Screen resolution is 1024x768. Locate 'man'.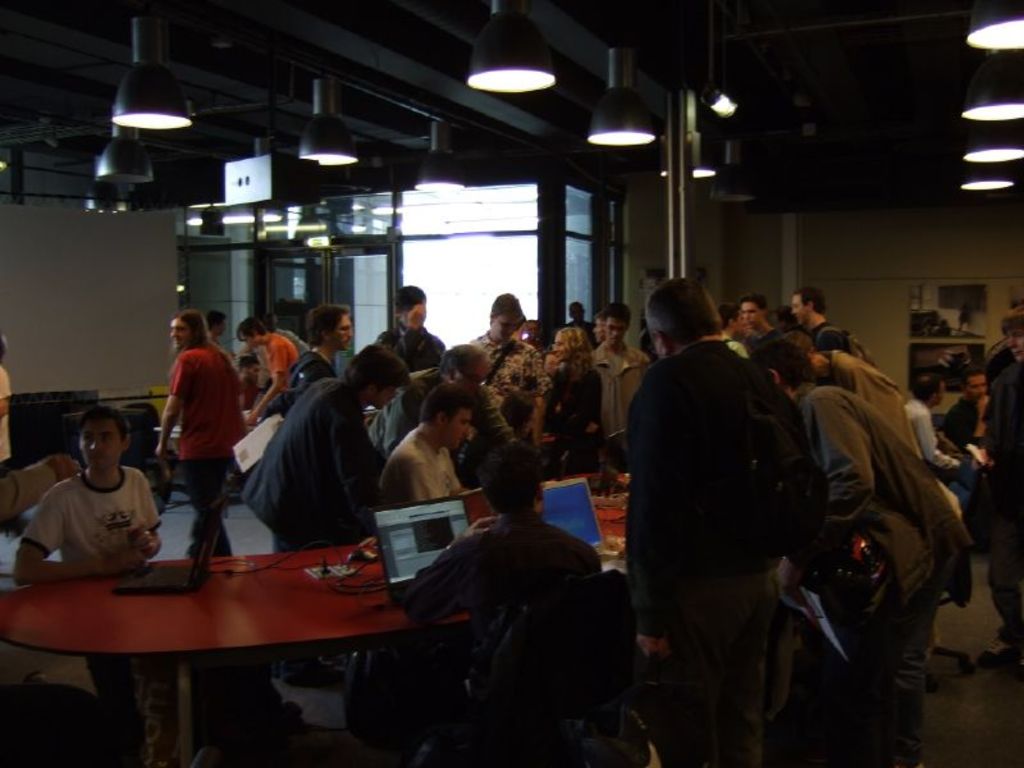
box=[148, 310, 252, 558].
